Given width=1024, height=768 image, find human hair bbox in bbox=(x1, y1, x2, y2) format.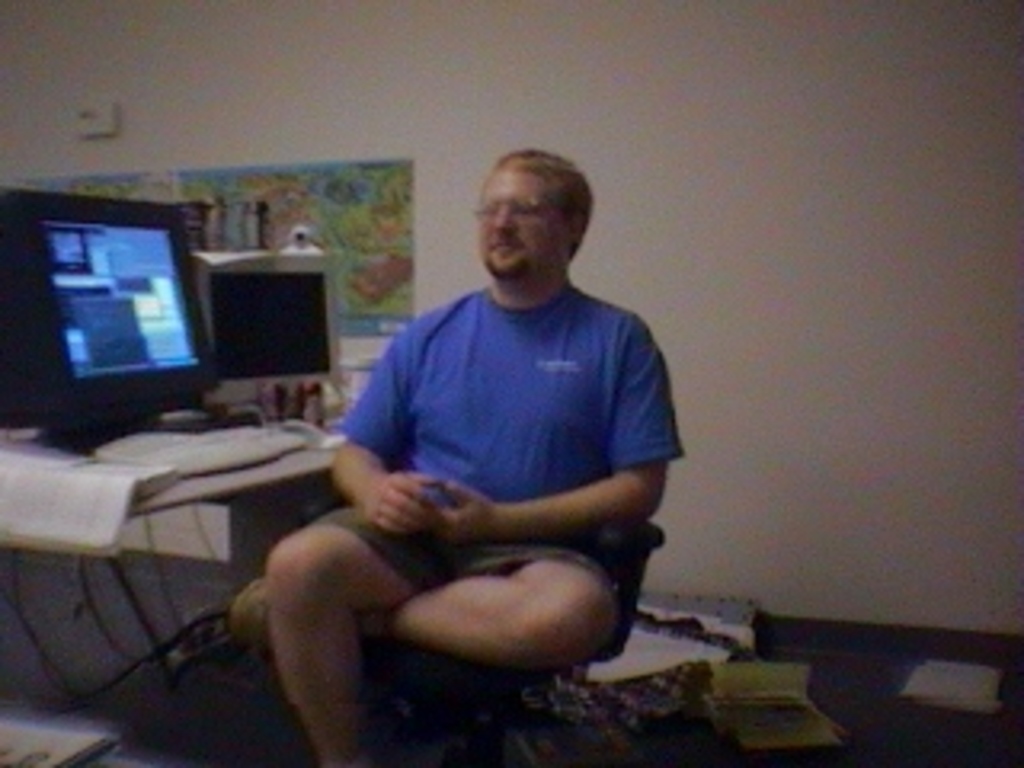
bbox=(493, 147, 602, 262).
